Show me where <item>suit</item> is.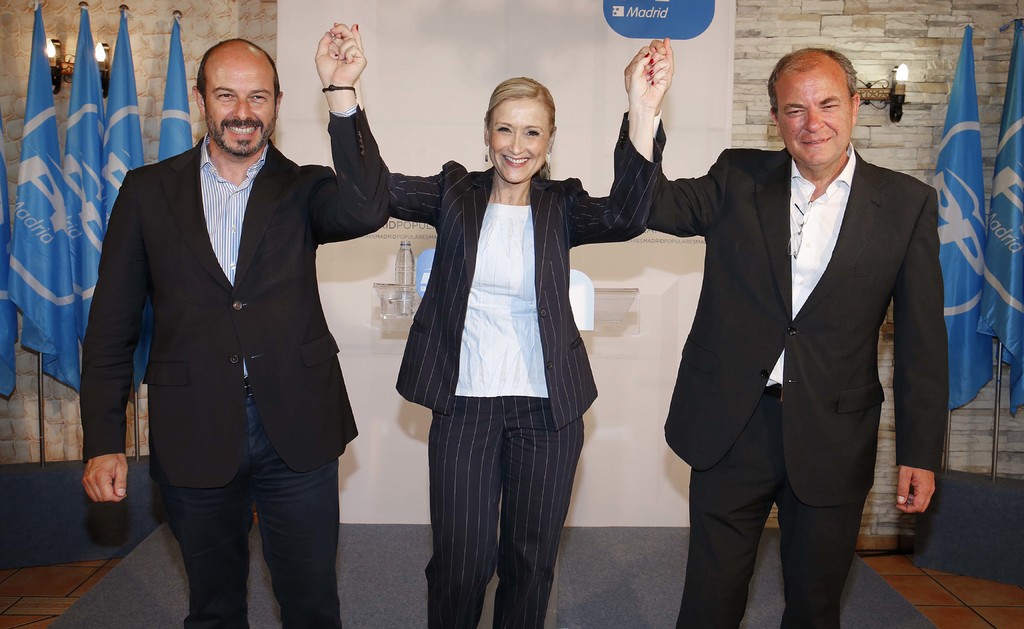
<item>suit</item> is at <region>621, 109, 949, 628</region>.
